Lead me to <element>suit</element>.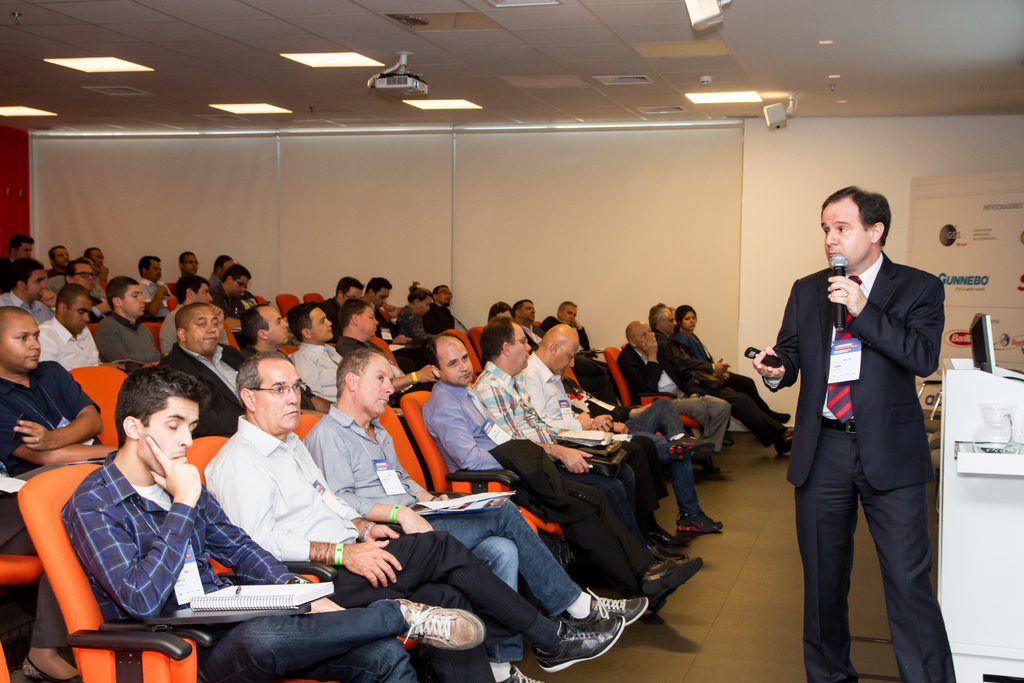
Lead to left=428, top=300, right=470, bottom=342.
